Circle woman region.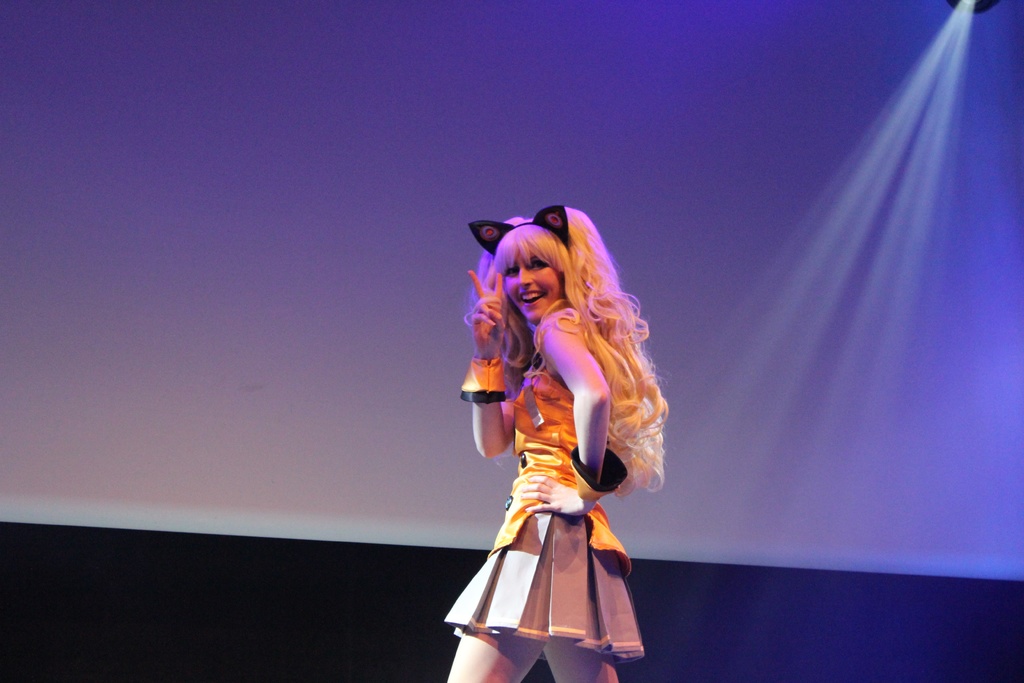
Region: (412, 170, 684, 664).
